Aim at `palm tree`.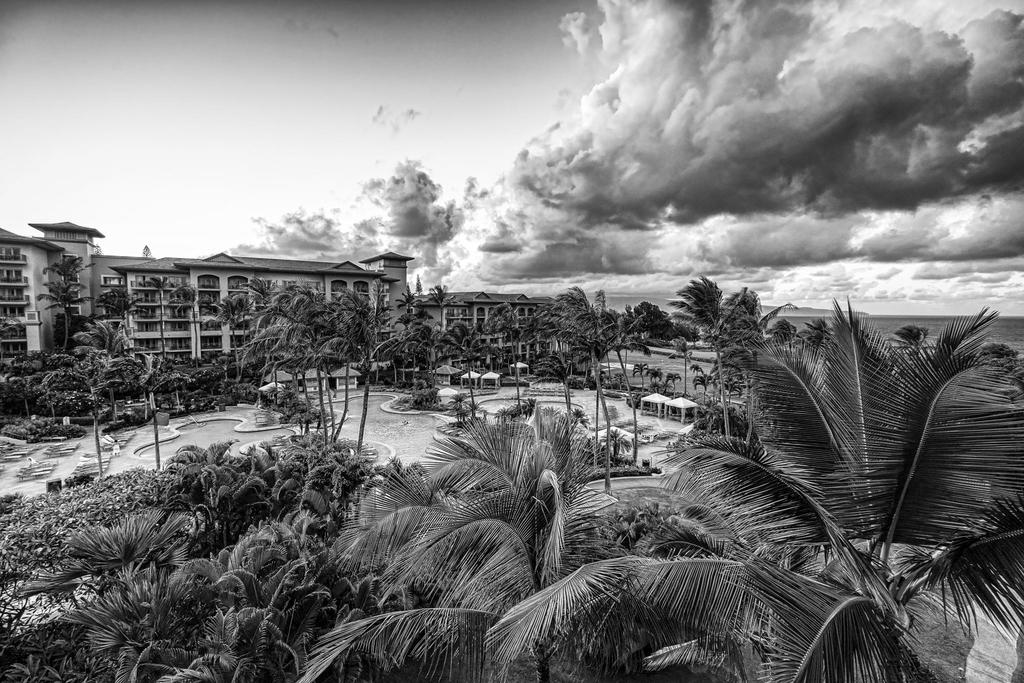
Aimed at l=445, t=423, r=575, b=584.
